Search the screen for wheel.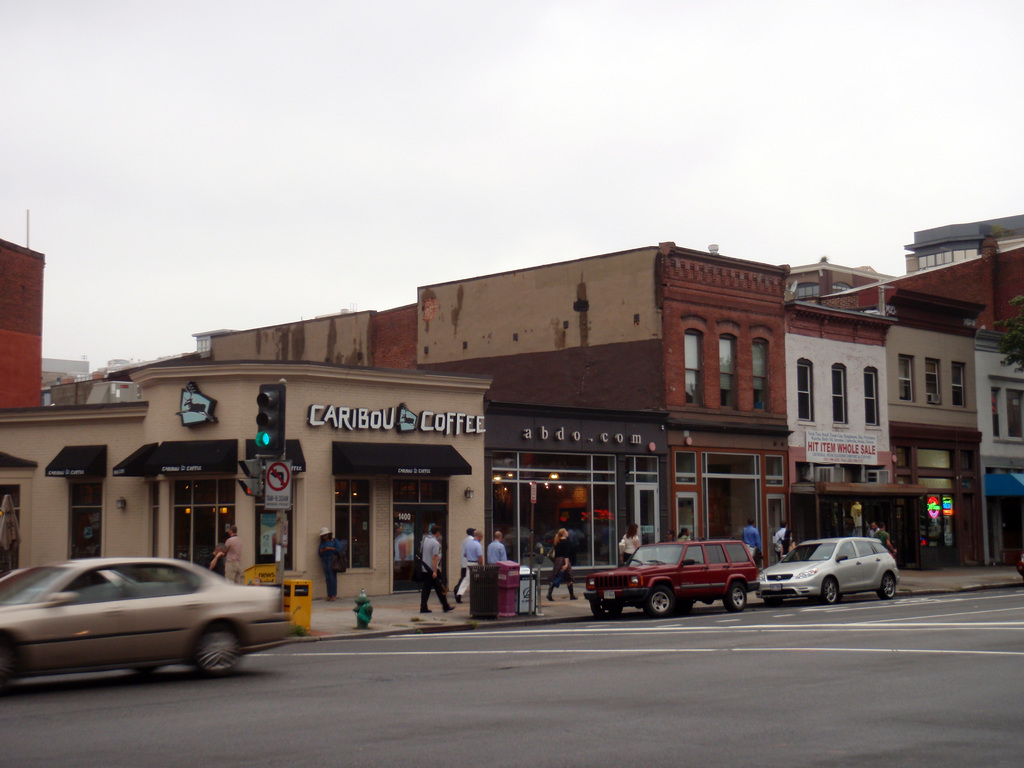
Found at bbox=(189, 618, 247, 675).
